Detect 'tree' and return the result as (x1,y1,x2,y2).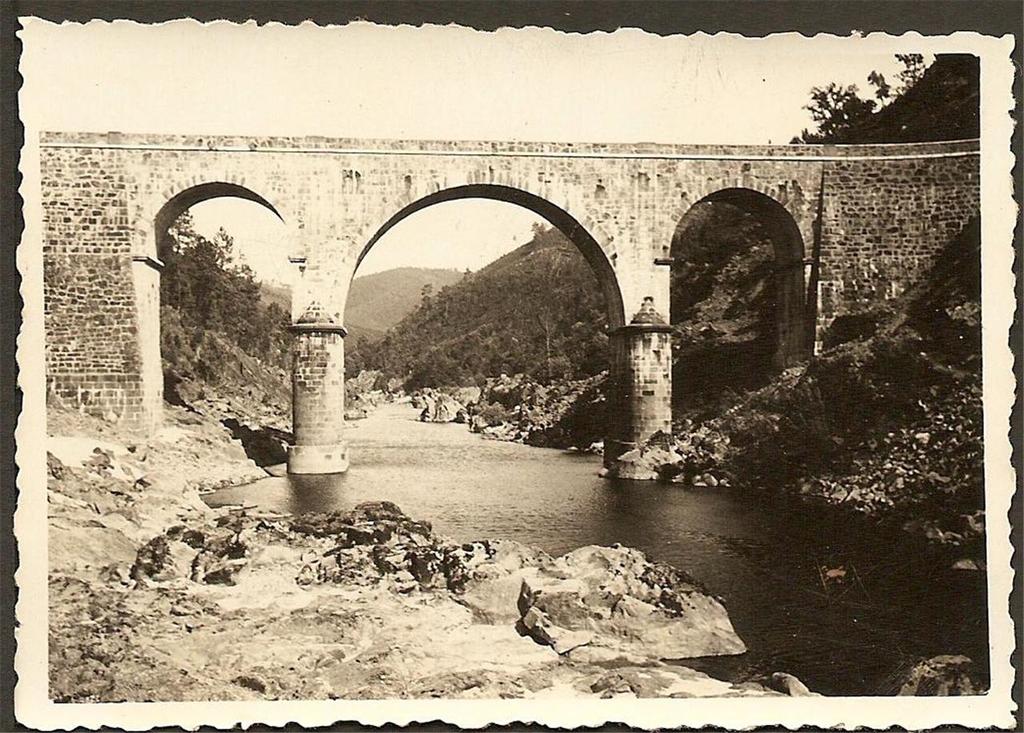
(789,50,925,144).
